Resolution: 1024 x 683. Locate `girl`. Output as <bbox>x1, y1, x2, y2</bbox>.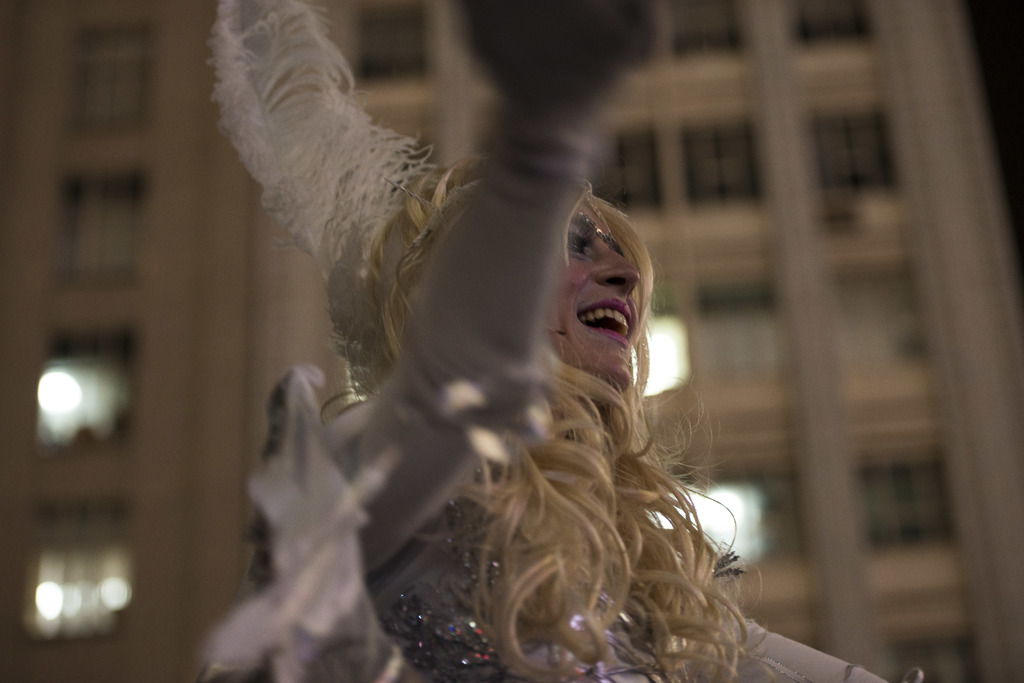
<bbox>316, 0, 895, 682</bbox>.
